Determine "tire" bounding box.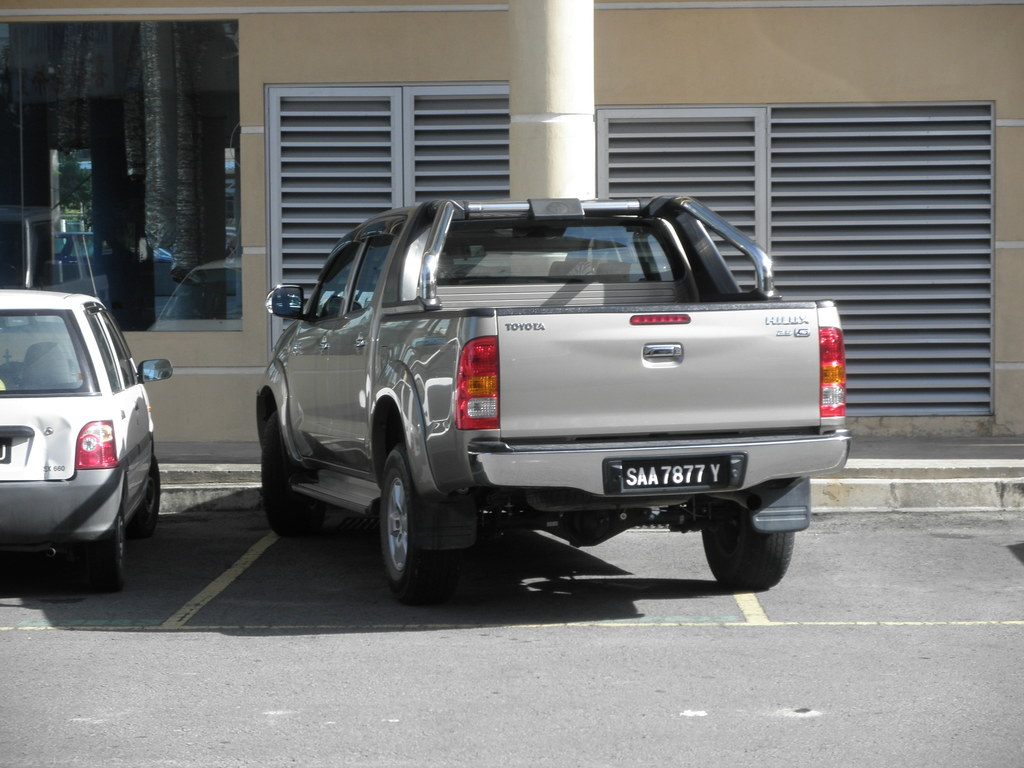
Determined: locate(148, 449, 164, 525).
